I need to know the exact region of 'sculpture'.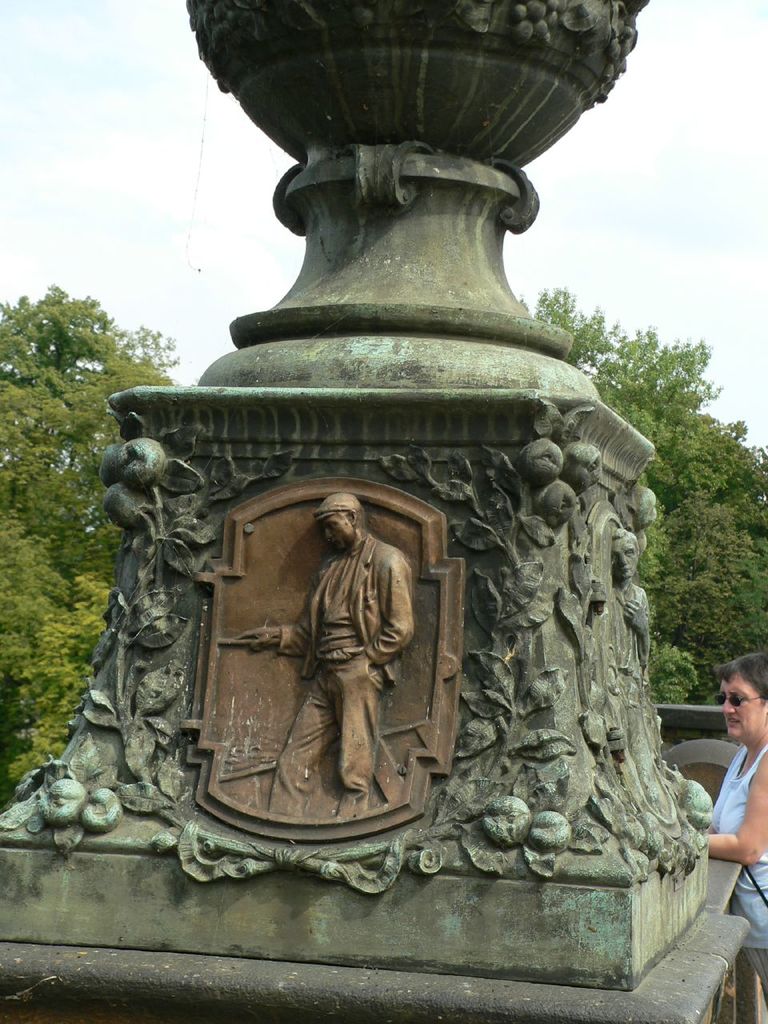
Region: 29/40/682/939.
